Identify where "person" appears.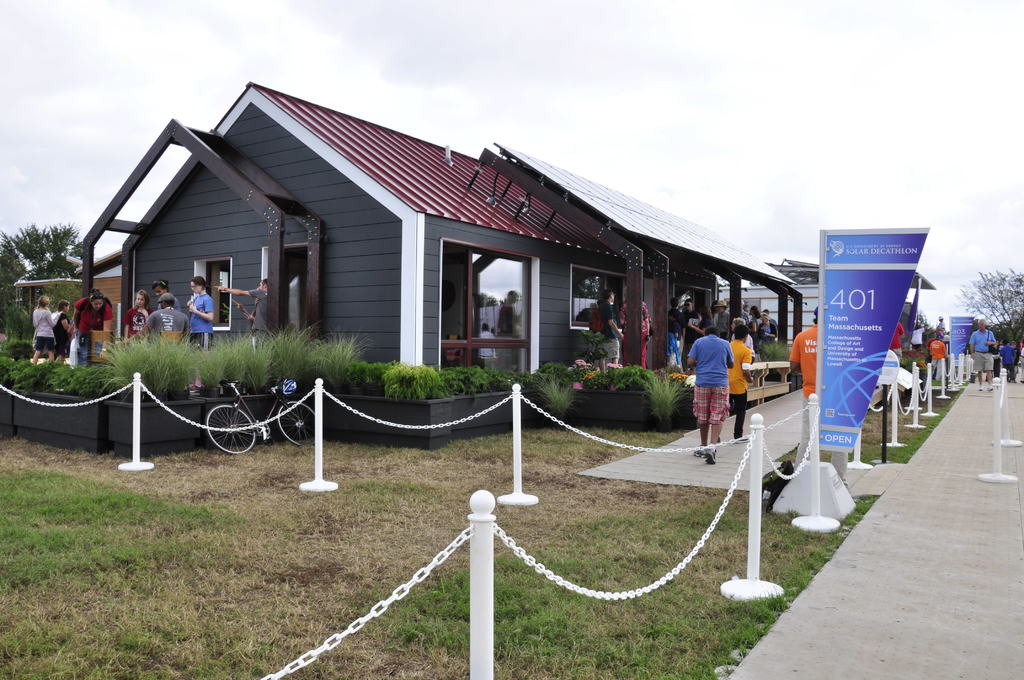
Appears at [left=918, top=327, right=945, bottom=401].
